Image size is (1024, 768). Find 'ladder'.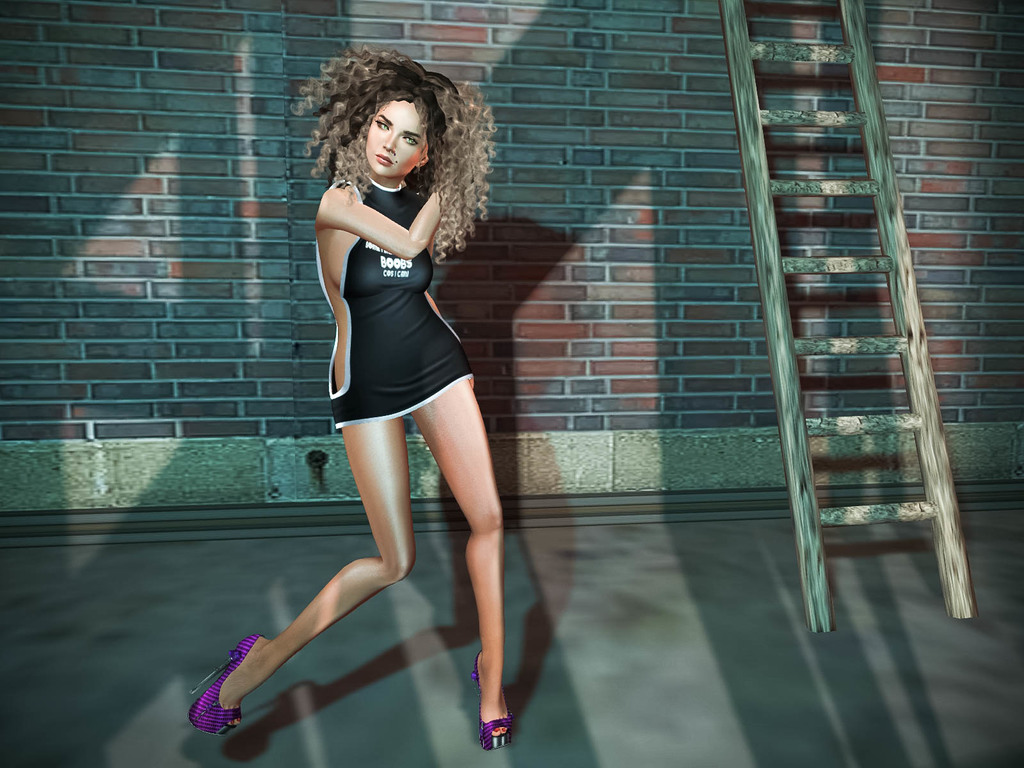
box(717, 0, 980, 634).
